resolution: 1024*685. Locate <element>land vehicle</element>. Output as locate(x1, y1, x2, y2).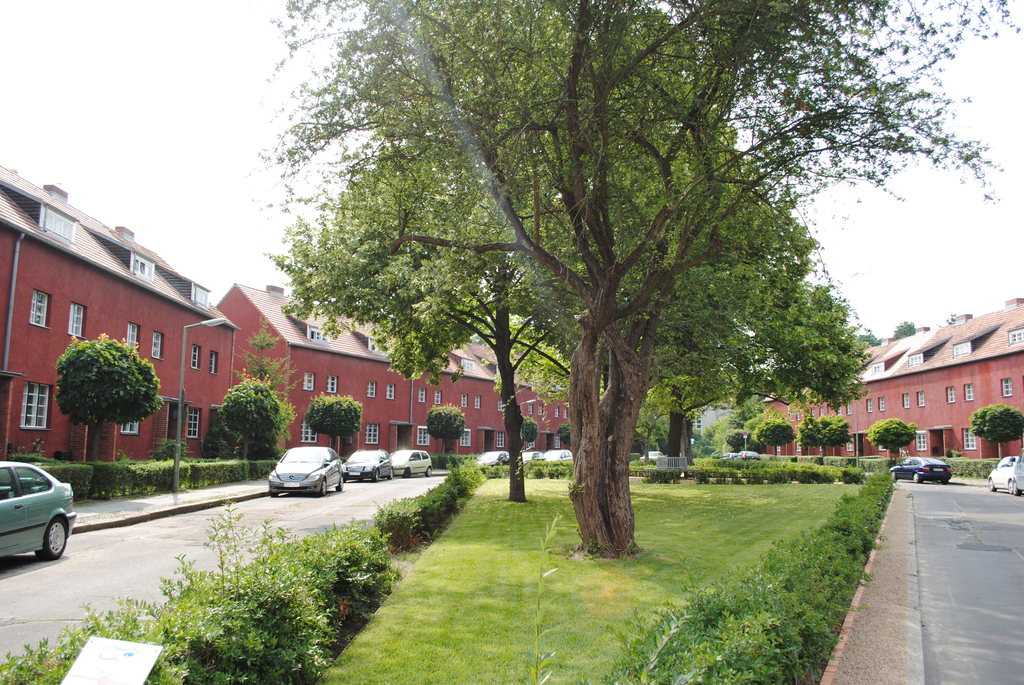
locate(472, 450, 508, 464).
